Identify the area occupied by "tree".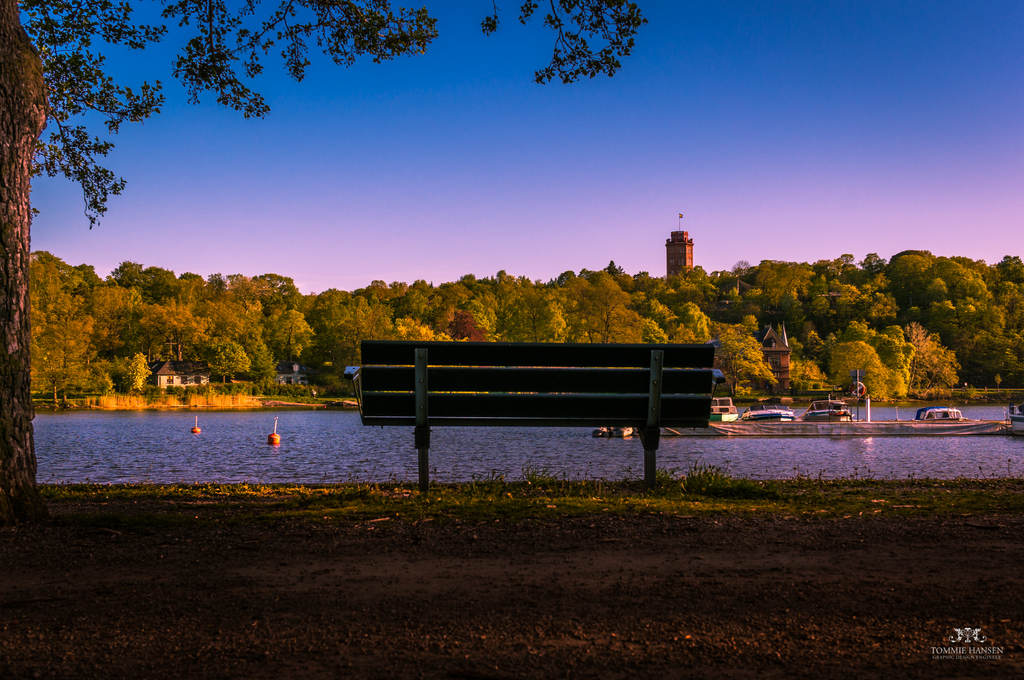
Area: (x1=771, y1=291, x2=808, y2=326).
